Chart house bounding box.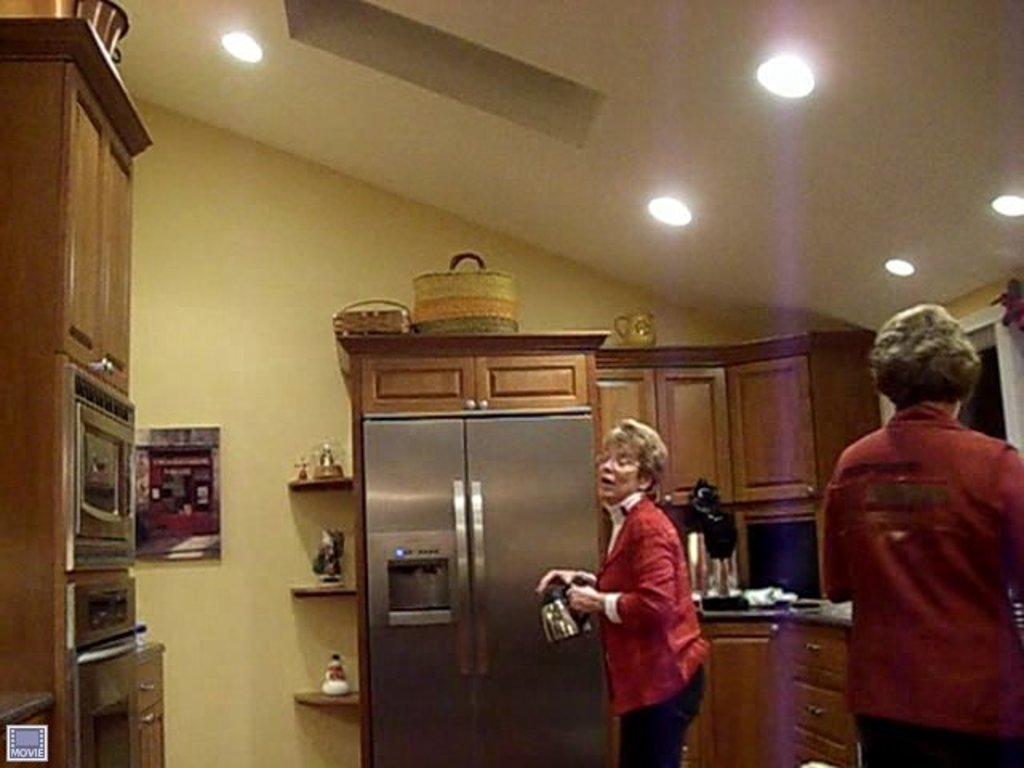
Charted: rect(0, 0, 1022, 766).
